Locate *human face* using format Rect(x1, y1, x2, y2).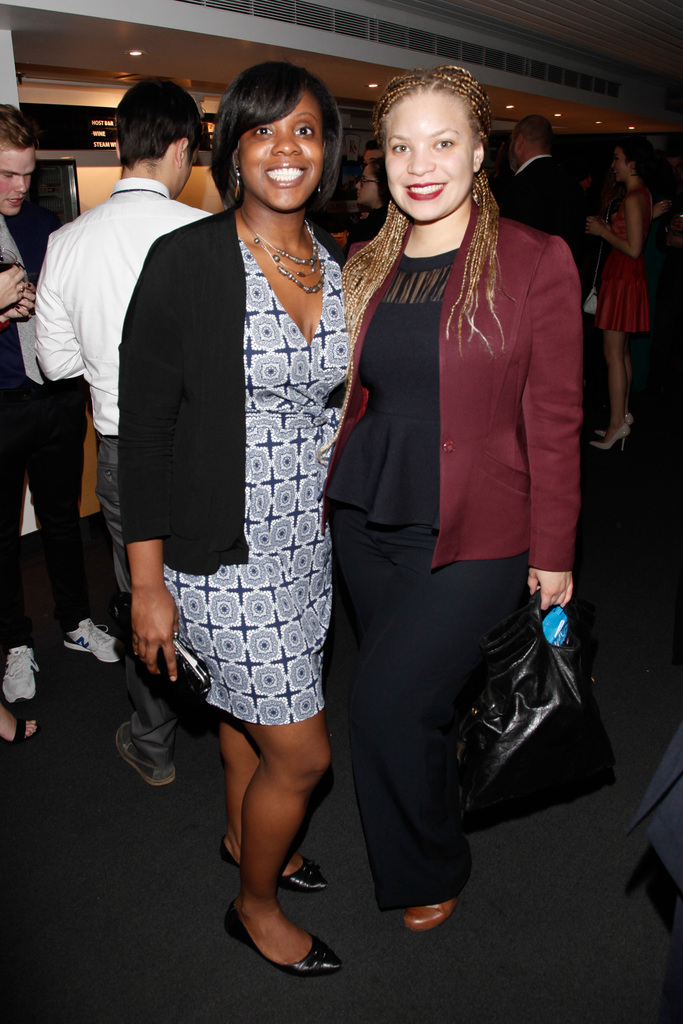
Rect(353, 165, 376, 202).
